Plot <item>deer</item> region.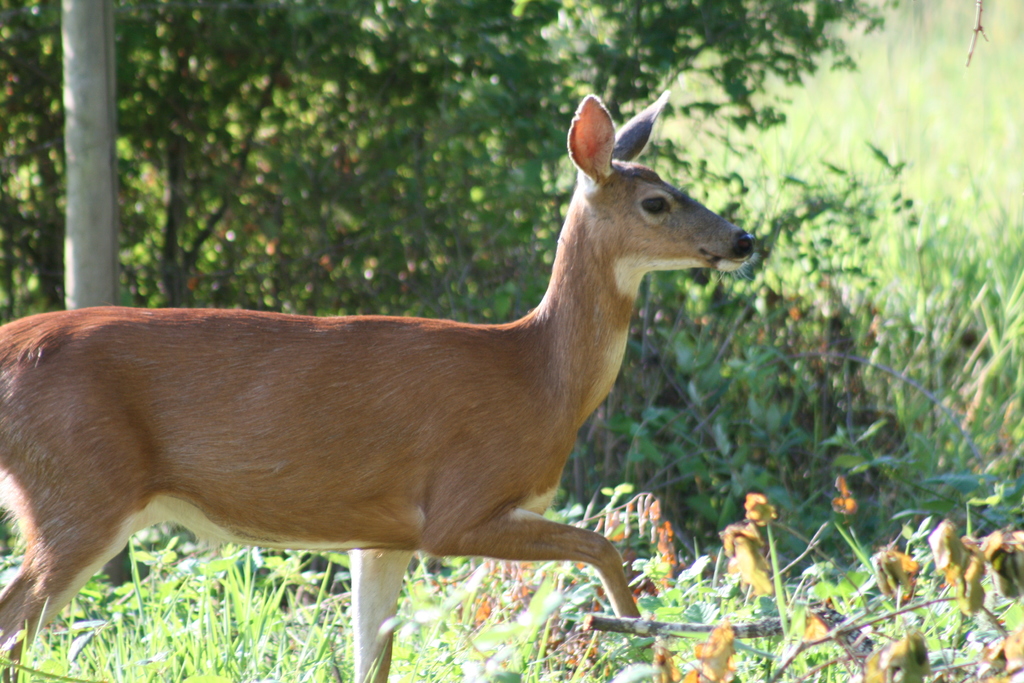
Plotted at (0, 88, 753, 681).
